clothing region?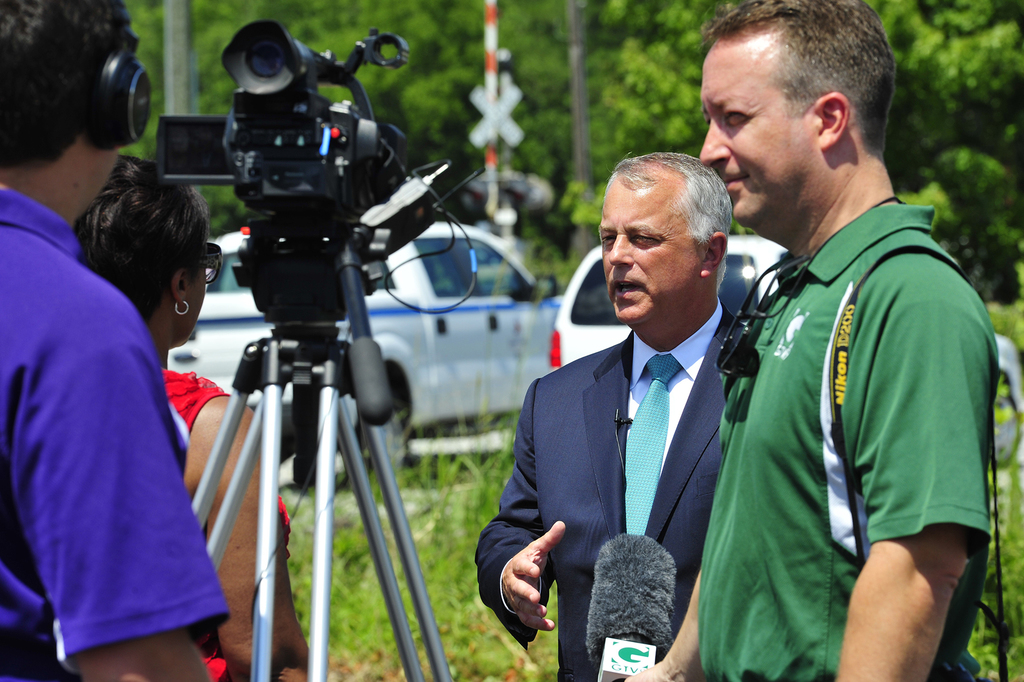
<bbox>15, 189, 233, 681</bbox>
